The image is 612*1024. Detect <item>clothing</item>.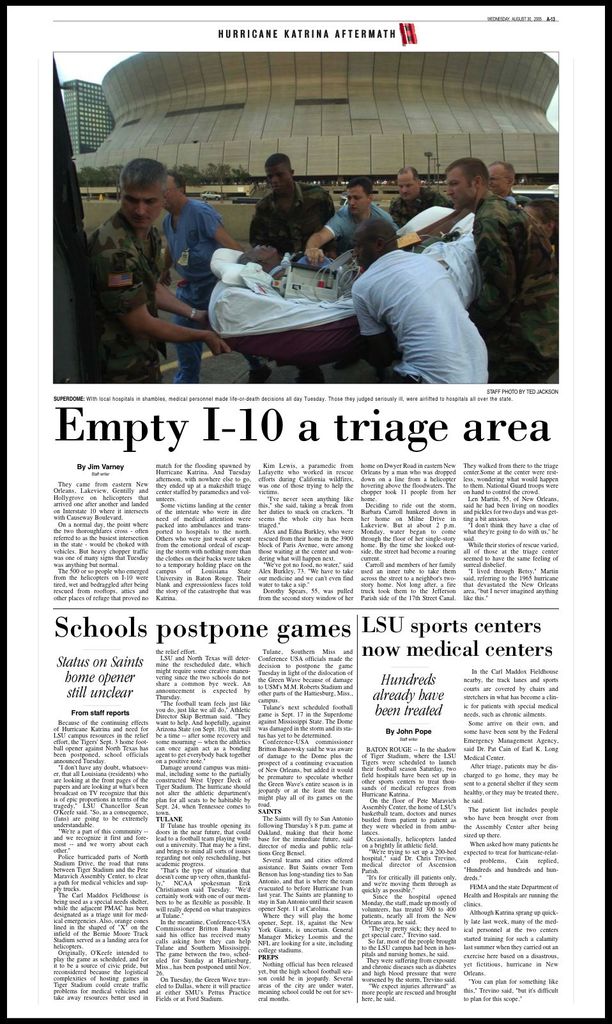
Detection: rect(246, 172, 337, 263).
